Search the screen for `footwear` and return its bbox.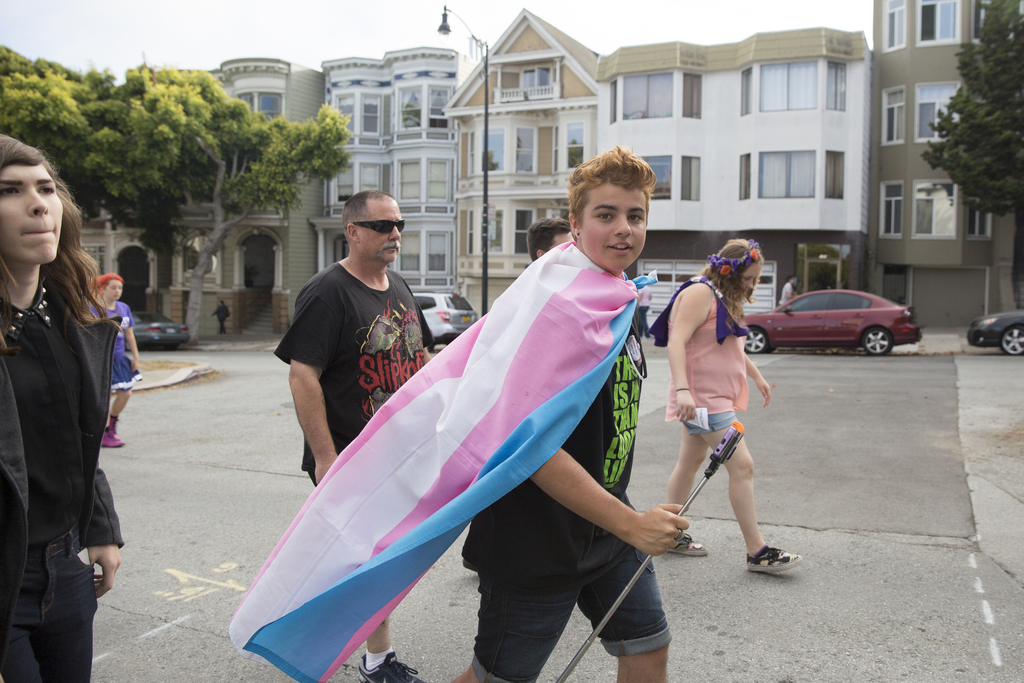
Found: {"x1": 745, "y1": 541, "x2": 801, "y2": 567}.
